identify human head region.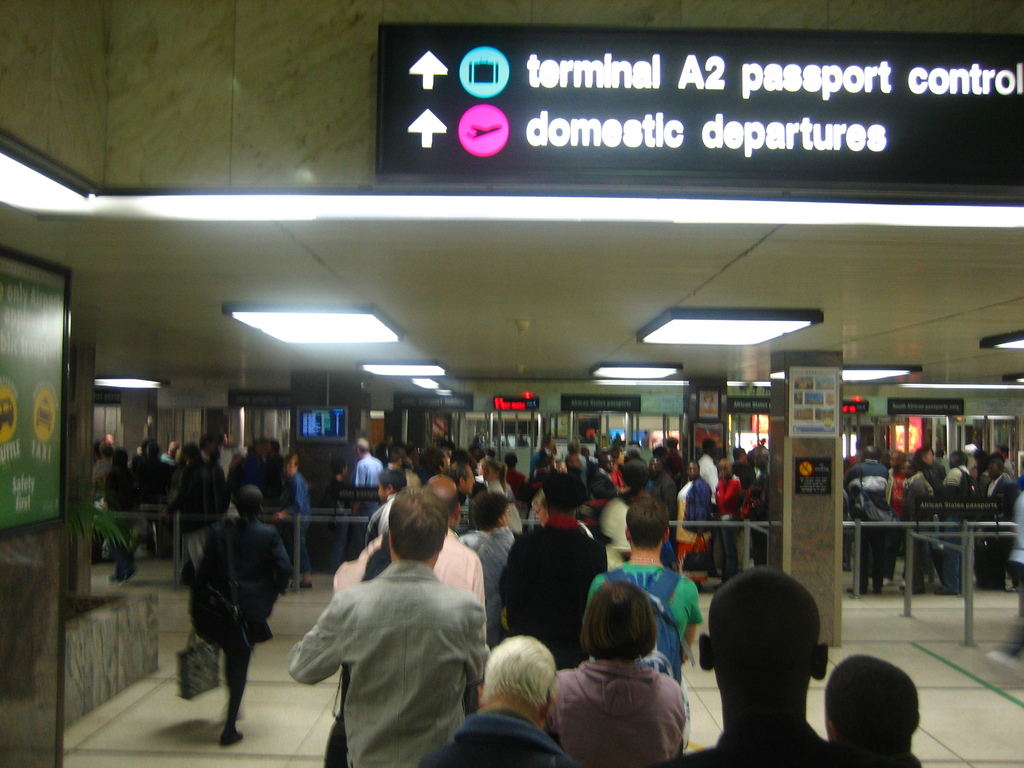
Region: region(715, 461, 731, 479).
